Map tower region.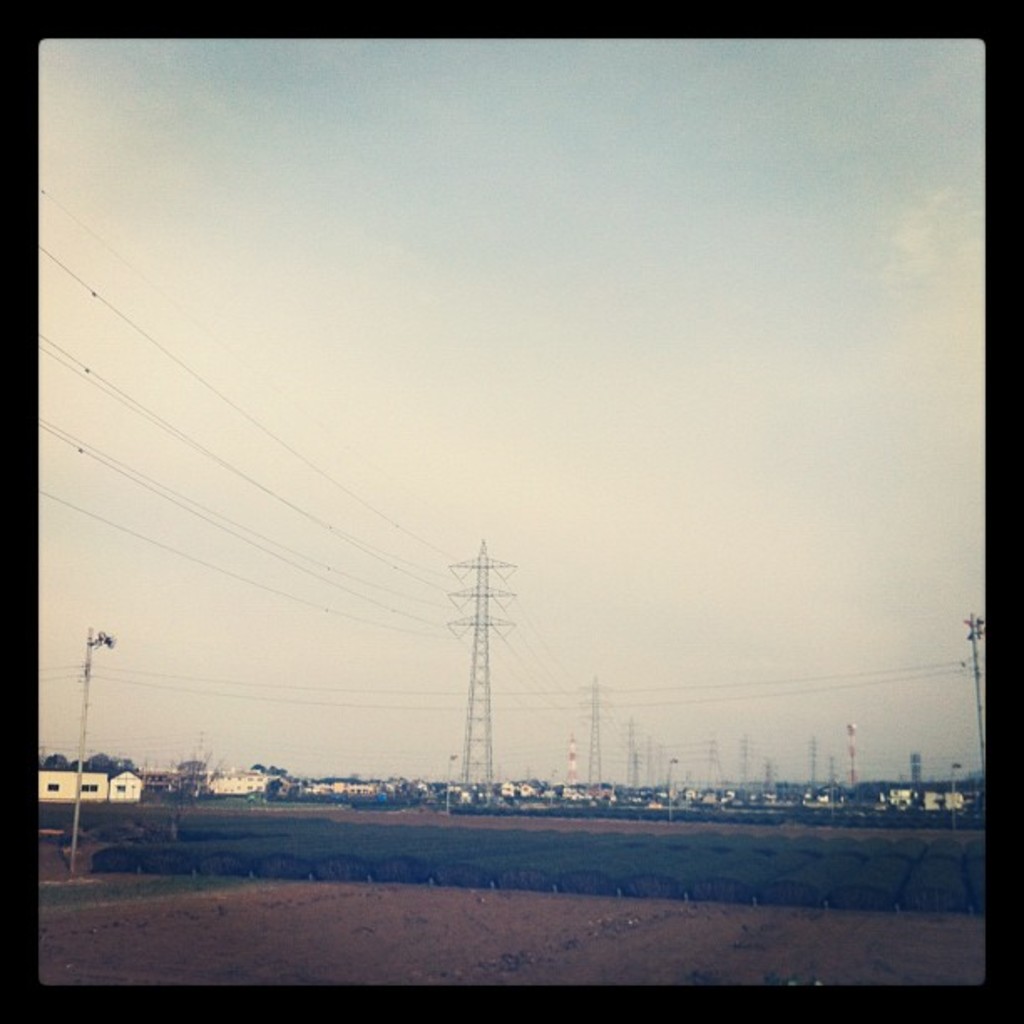
Mapped to region(643, 735, 659, 780).
